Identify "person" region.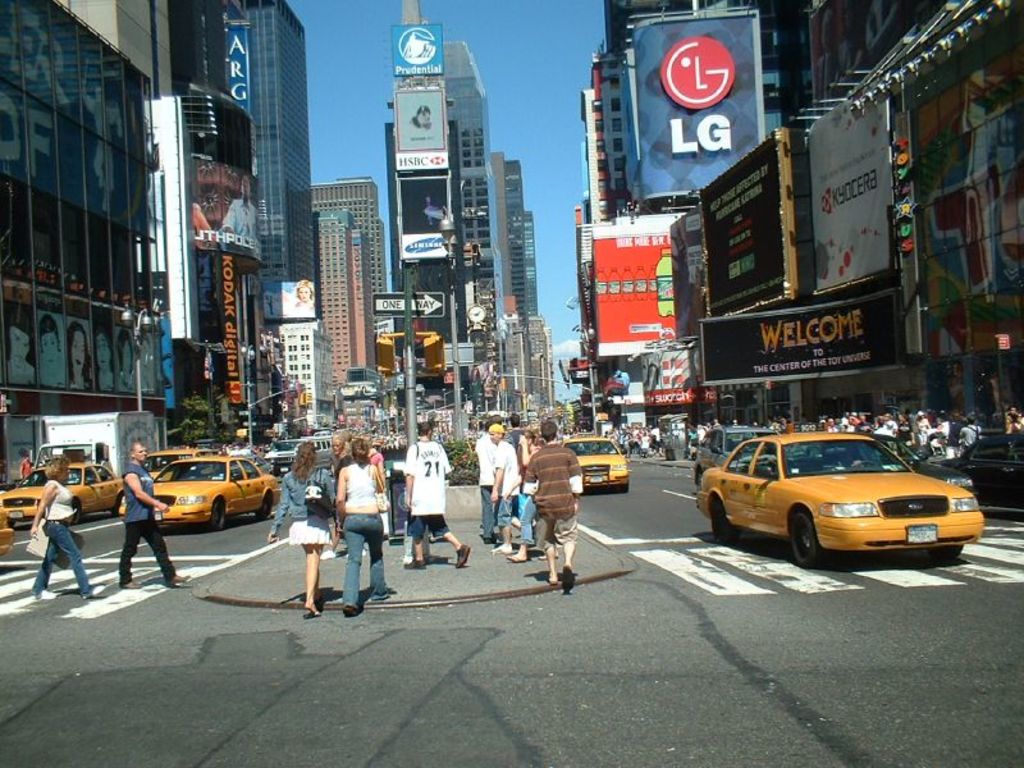
Region: left=40, top=315, right=70, bottom=388.
